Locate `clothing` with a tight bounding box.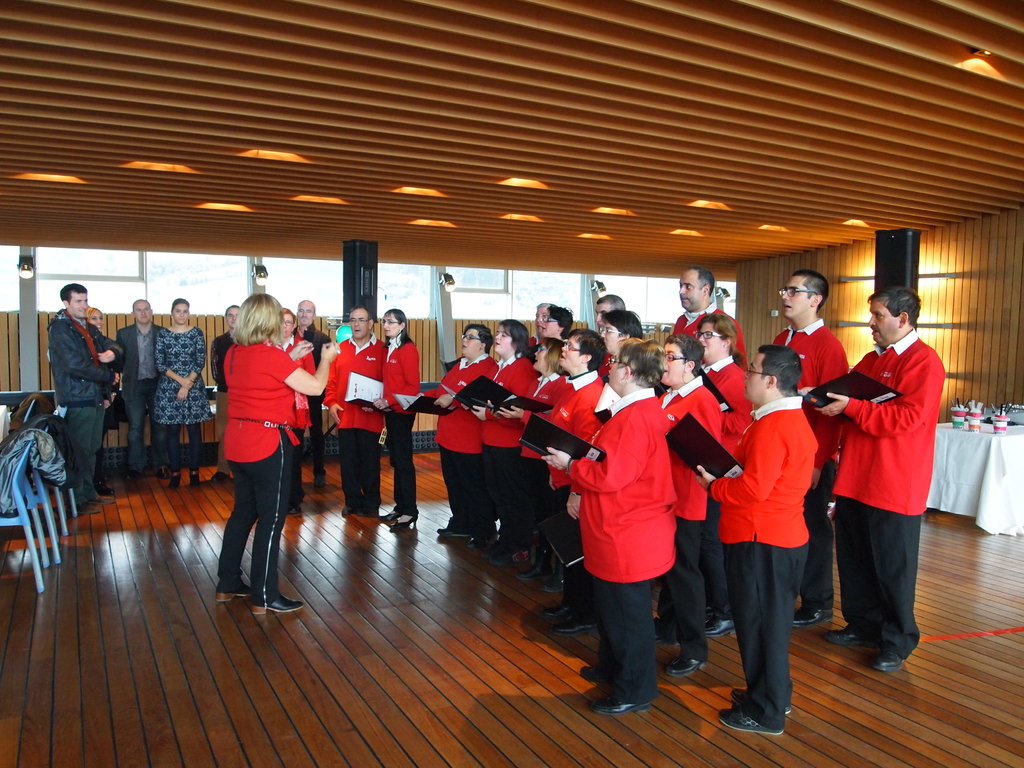
152/326/207/415.
